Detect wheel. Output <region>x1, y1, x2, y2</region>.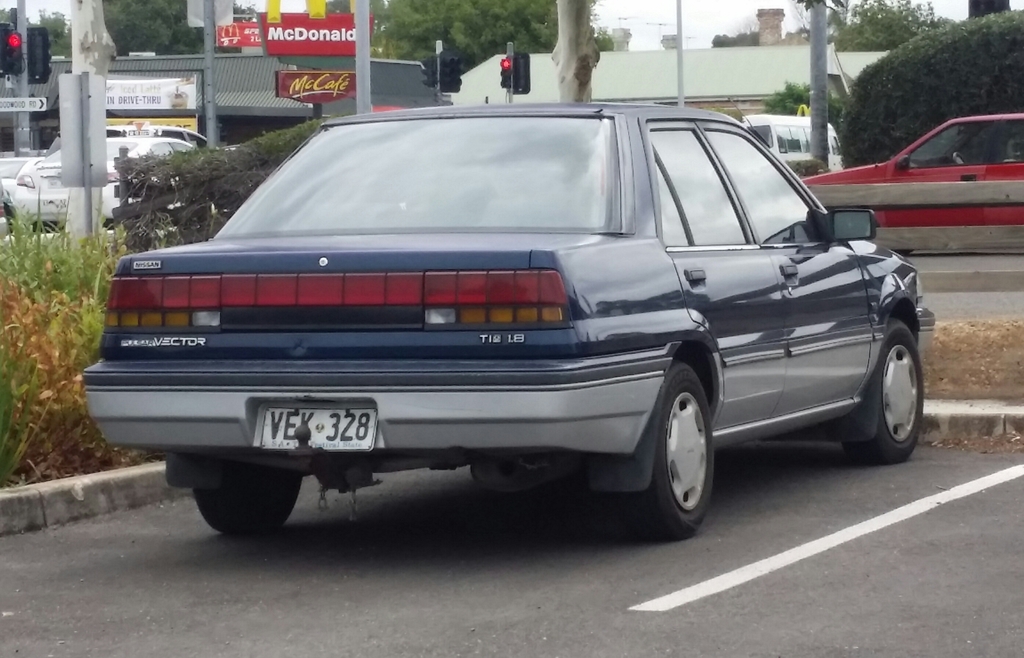
<region>849, 324, 923, 469</region>.
